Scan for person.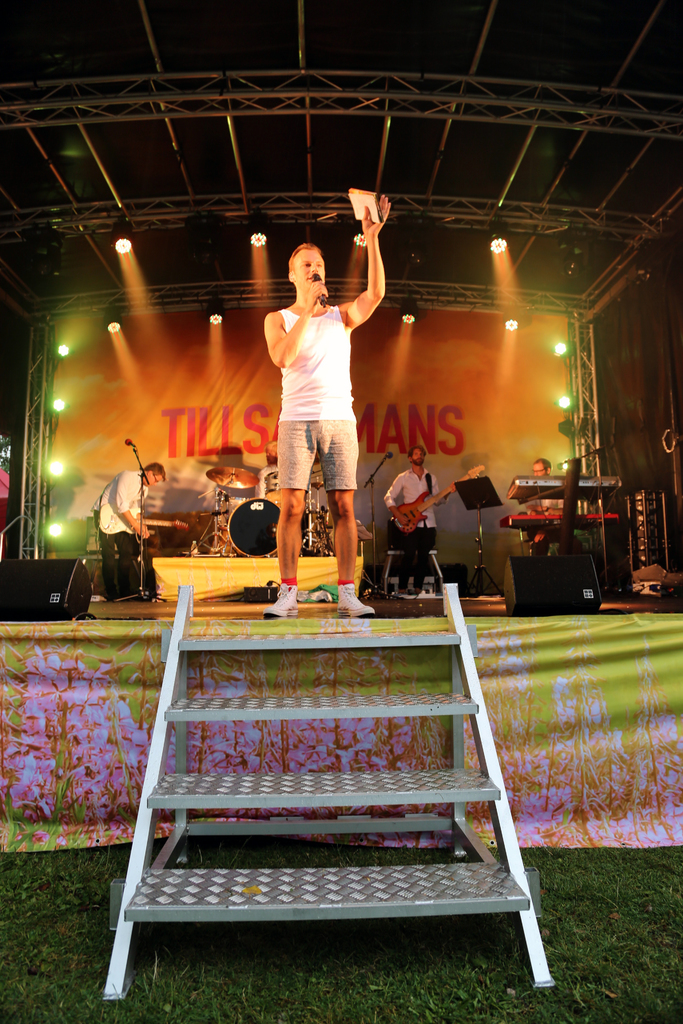
Scan result: [x1=377, y1=438, x2=456, y2=604].
